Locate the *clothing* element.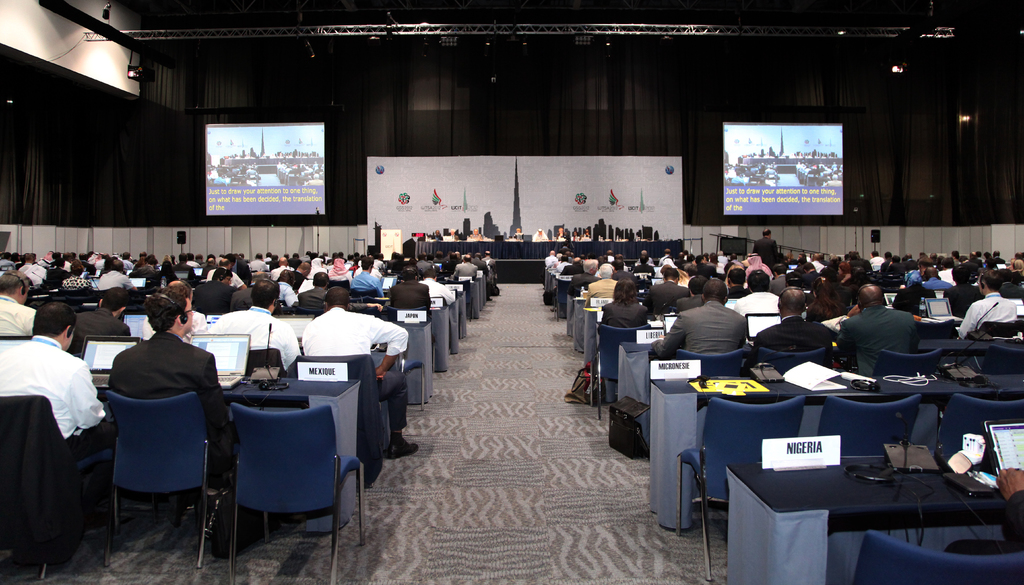
Element bbox: [x1=73, y1=306, x2=128, y2=342].
